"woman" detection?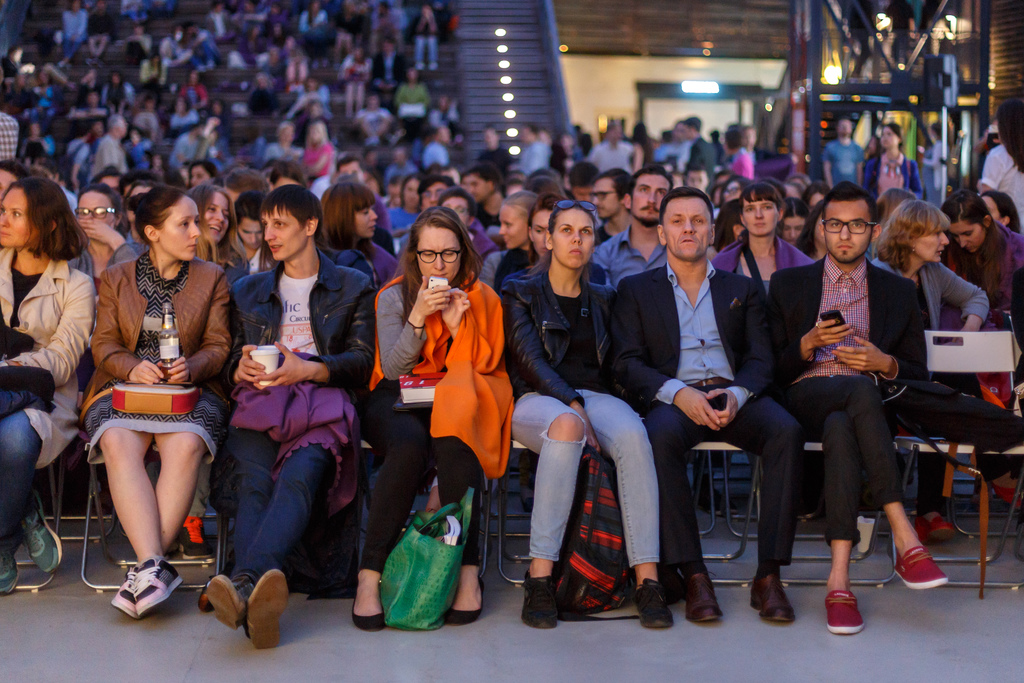
region(79, 183, 235, 629)
